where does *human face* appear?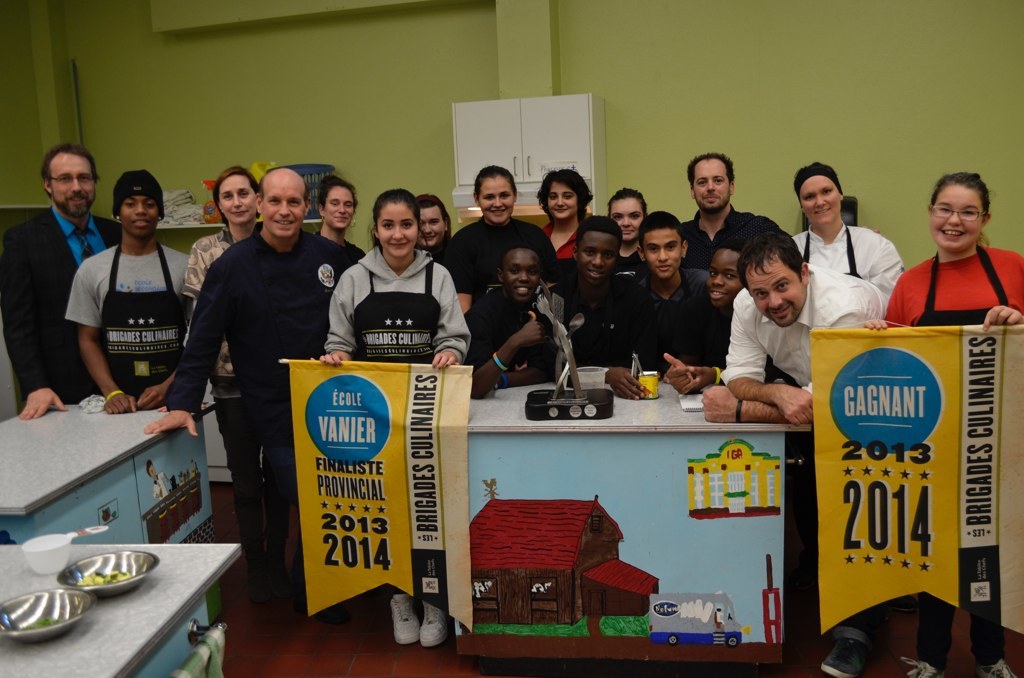
Appears at bbox=[503, 251, 539, 301].
